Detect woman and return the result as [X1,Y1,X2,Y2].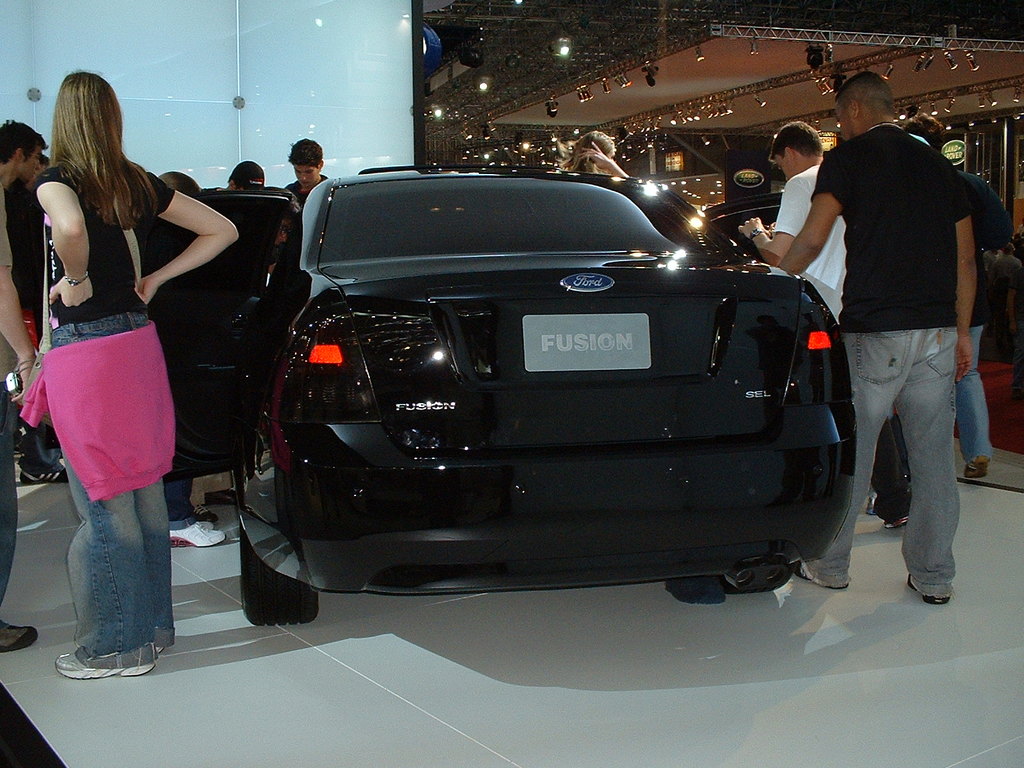
[26,65,246,670].
